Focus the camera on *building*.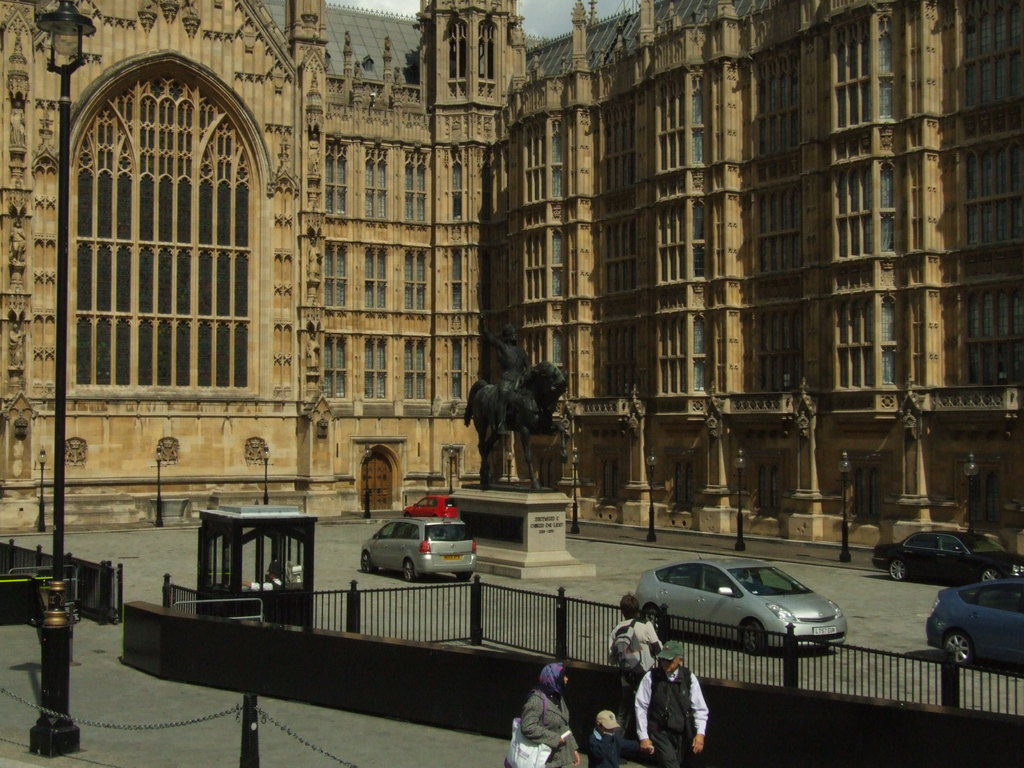
Focus region: l=3, t=0, r=1023, b=576.
